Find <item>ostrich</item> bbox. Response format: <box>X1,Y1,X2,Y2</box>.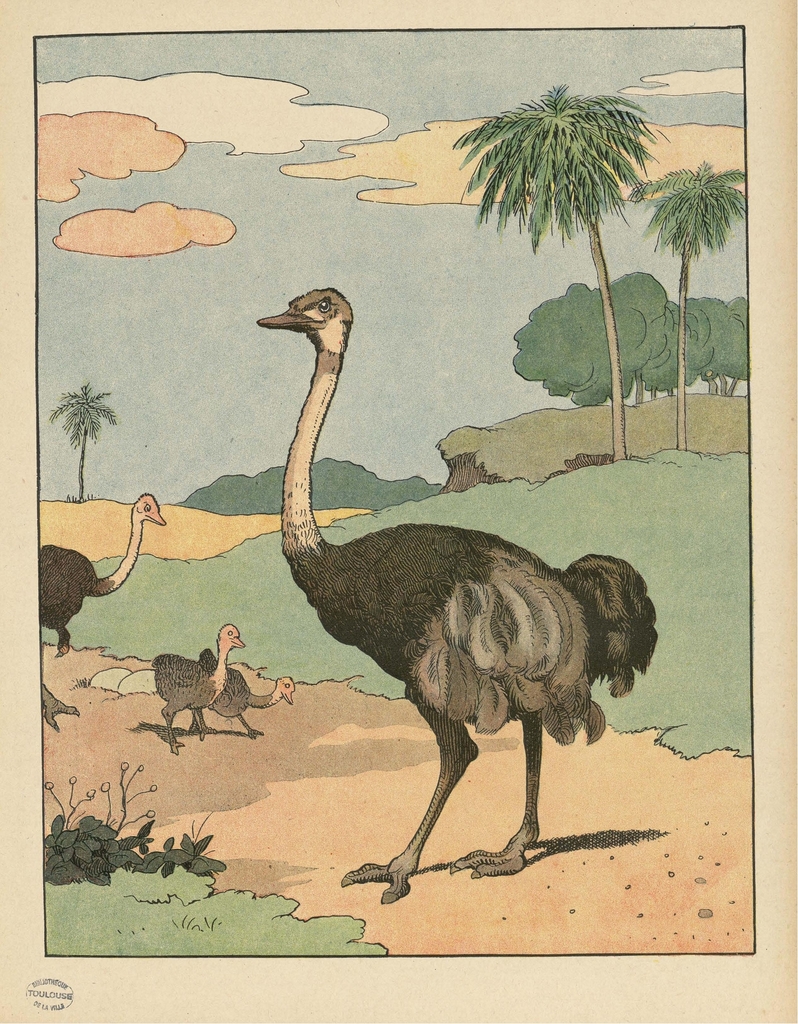
<box>254,285,669,908</box>.
